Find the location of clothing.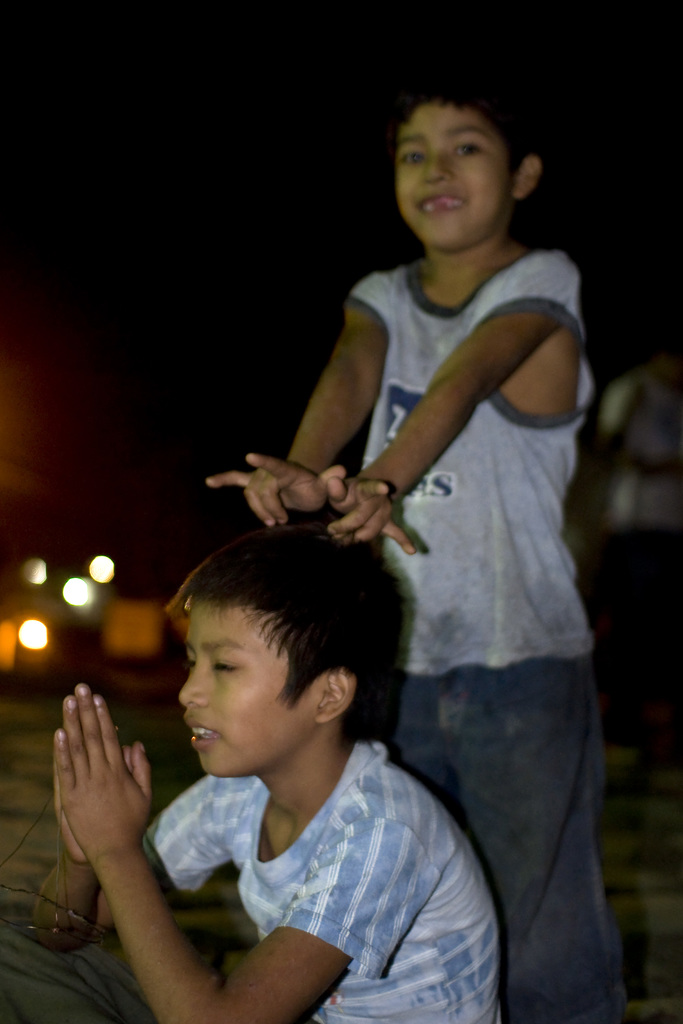
Location: BBox(136, 749, 518, 1007).
